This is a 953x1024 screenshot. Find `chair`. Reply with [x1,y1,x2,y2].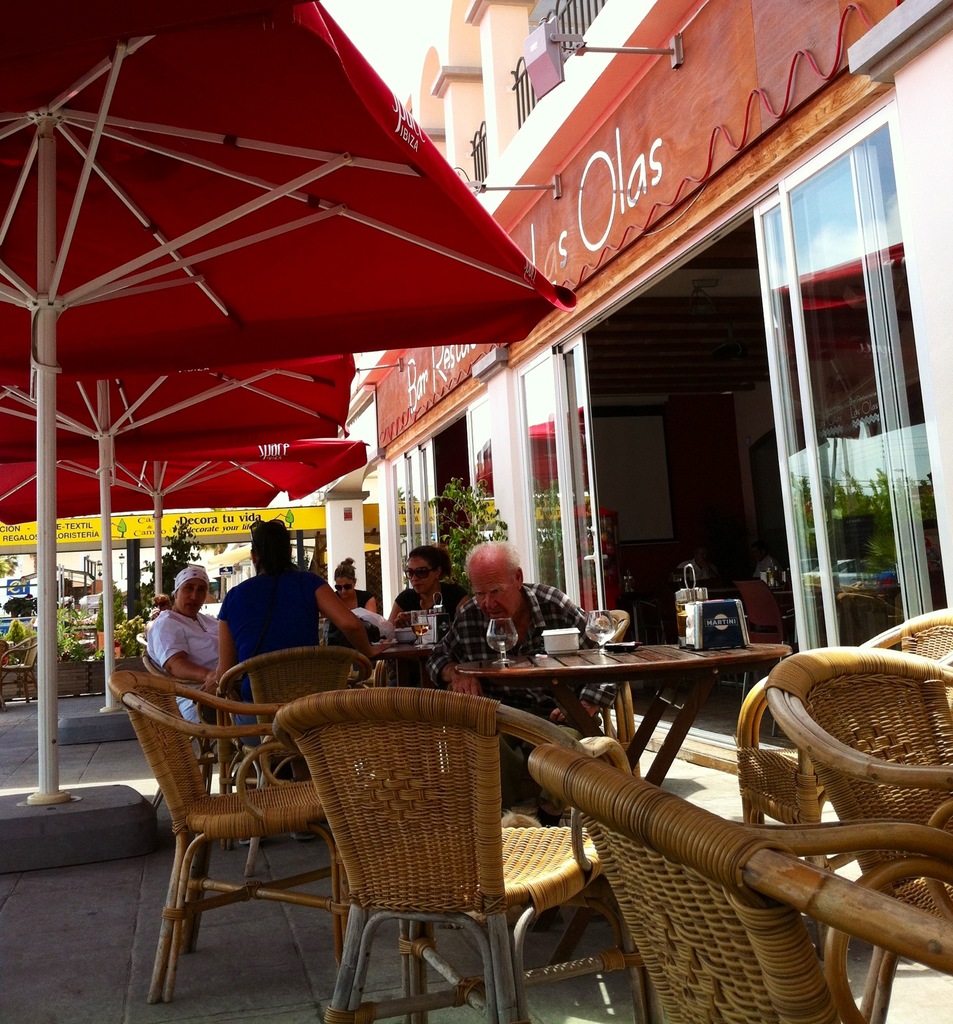
[214,643,372,872].
